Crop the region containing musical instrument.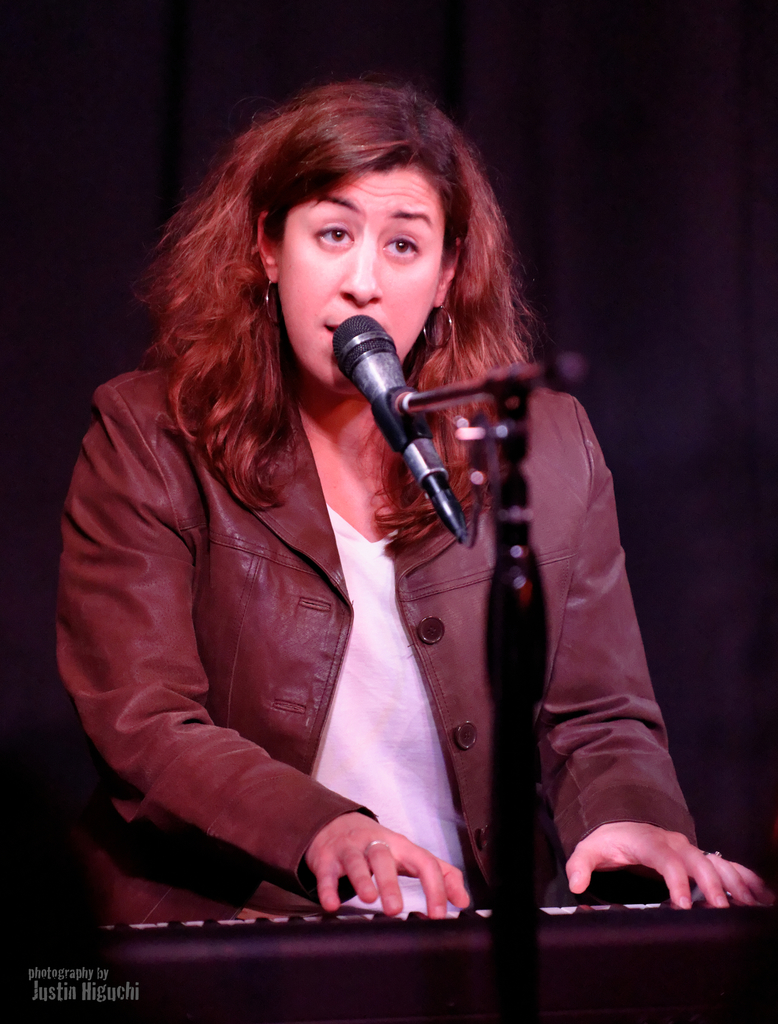
Crop region: (x1=3, y1=882, x2=777, y2=1023).
